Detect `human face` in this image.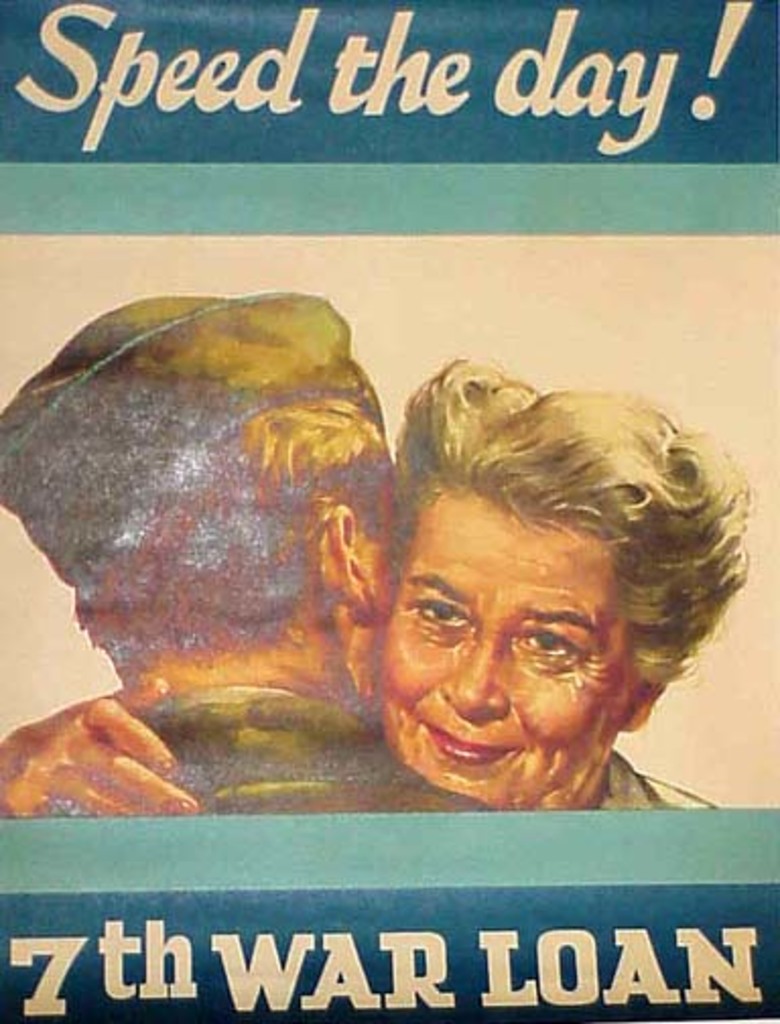
Detection: 372,494,642,817.
